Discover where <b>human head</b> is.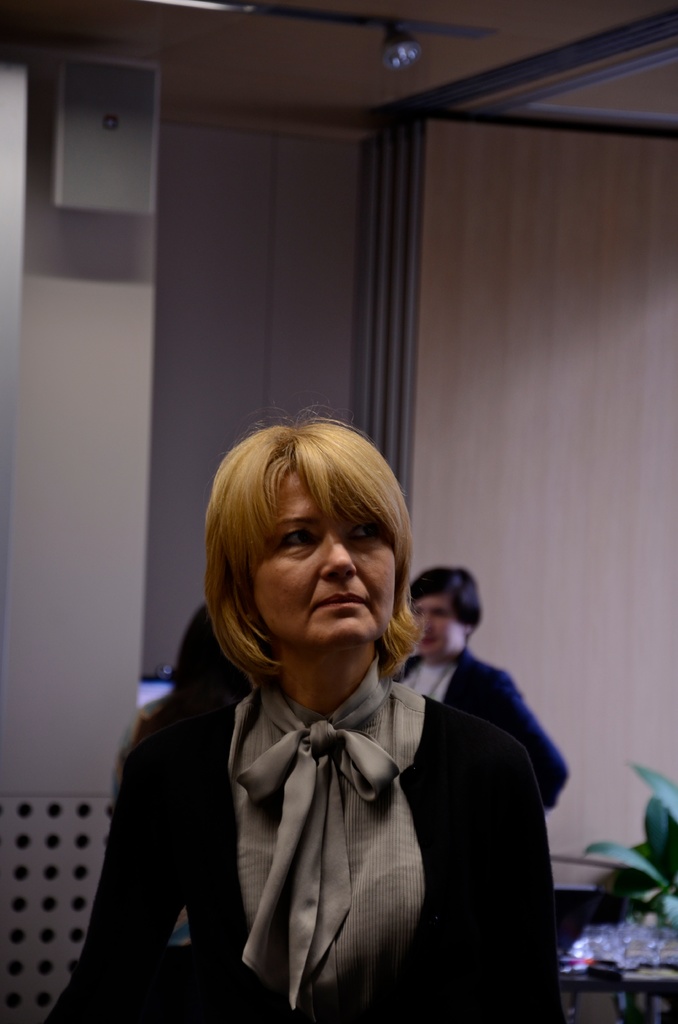
Discovered at 403, 562, 485, 662.
